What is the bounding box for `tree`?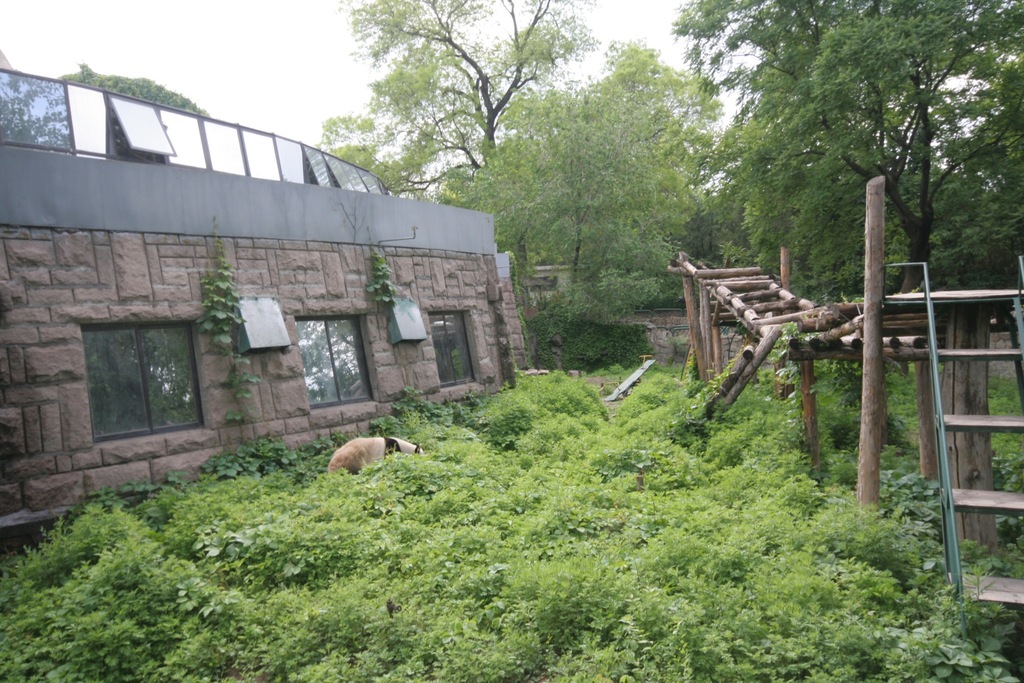
(52,60,216,115).
